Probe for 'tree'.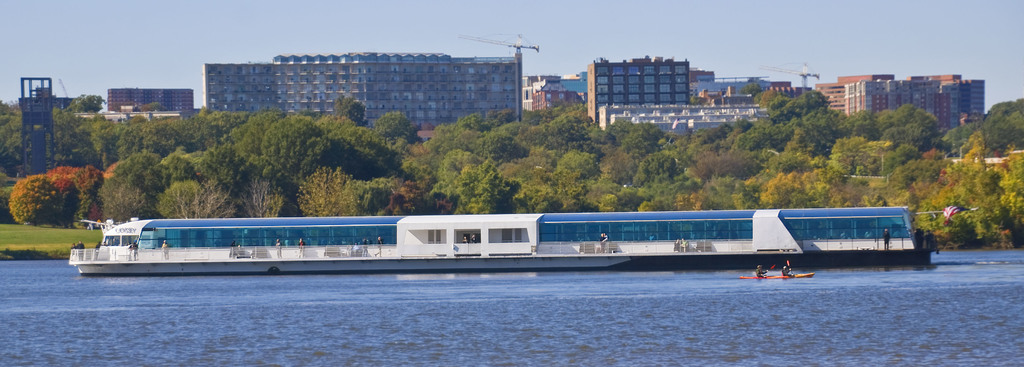
Probe result: 264, 112, 334, 185.
